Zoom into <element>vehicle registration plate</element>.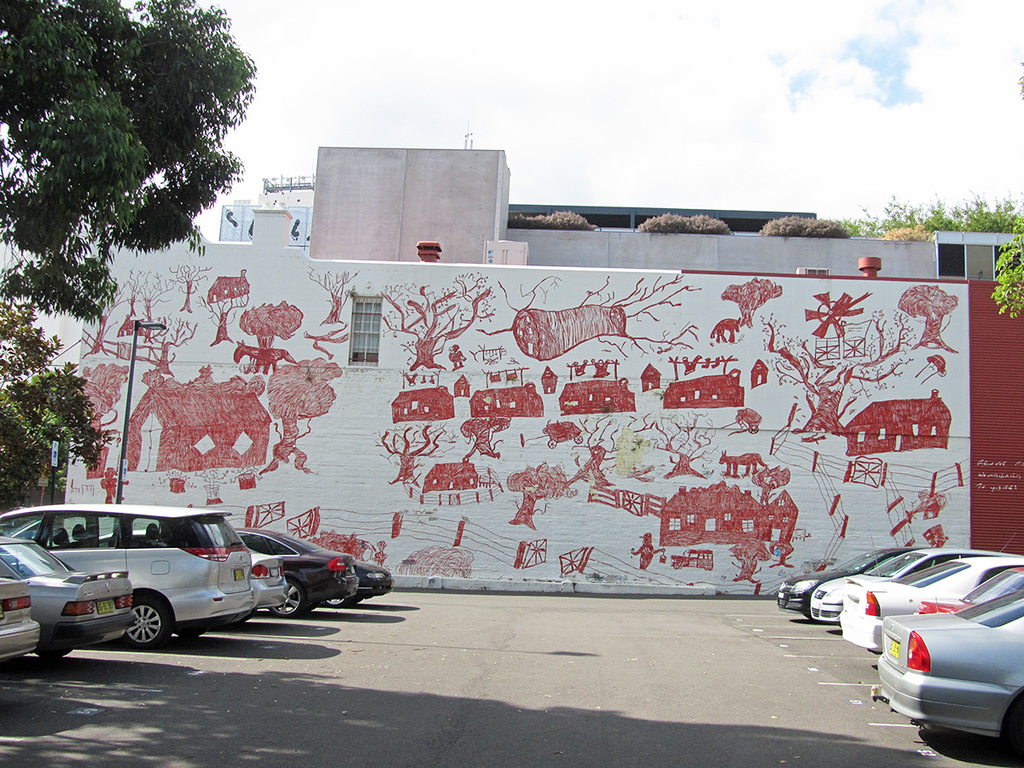
Zoom target: left=235, top=569, right=244, bottom=579.
